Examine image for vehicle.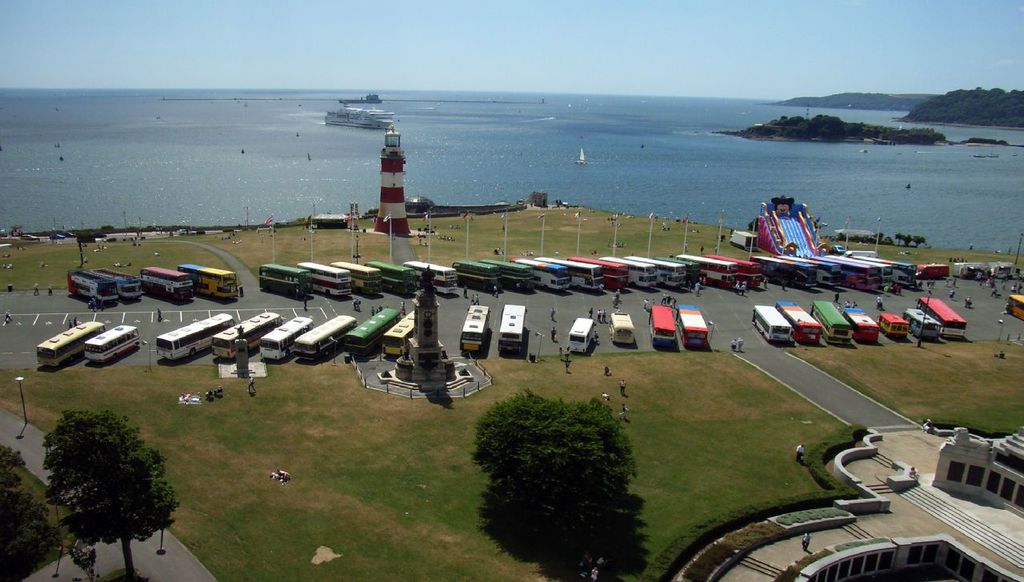
Examination result: locate(356, 259, 416, 299).
